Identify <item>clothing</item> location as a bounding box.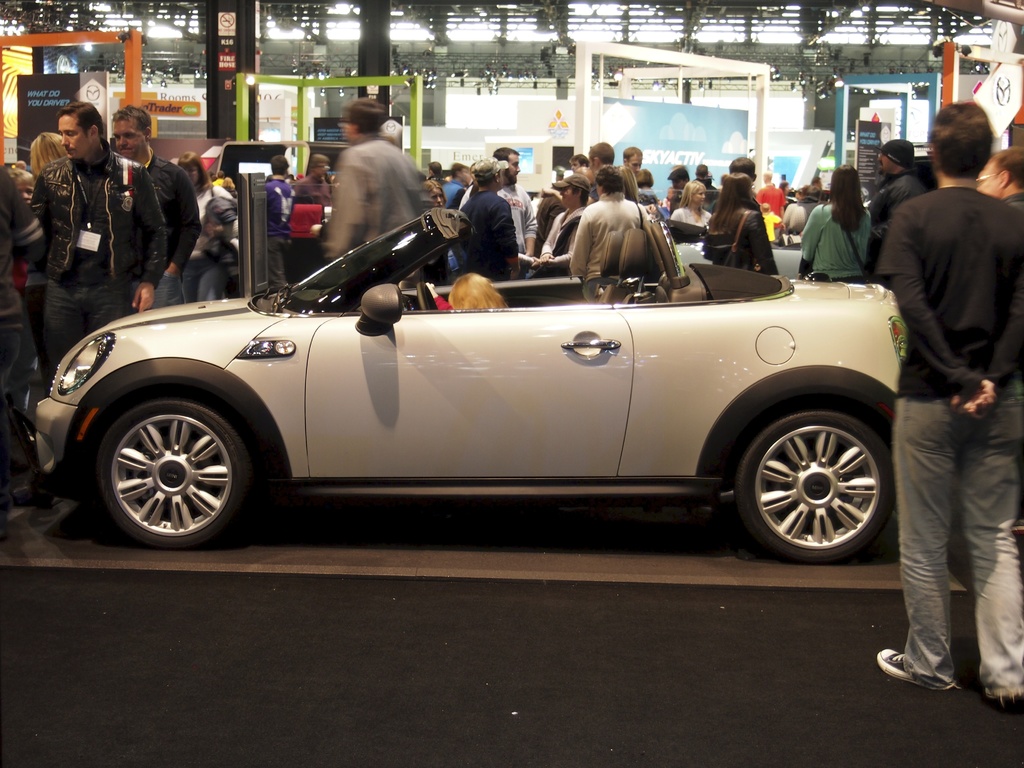
(left=131, top=151, right=198, bottom=307).
